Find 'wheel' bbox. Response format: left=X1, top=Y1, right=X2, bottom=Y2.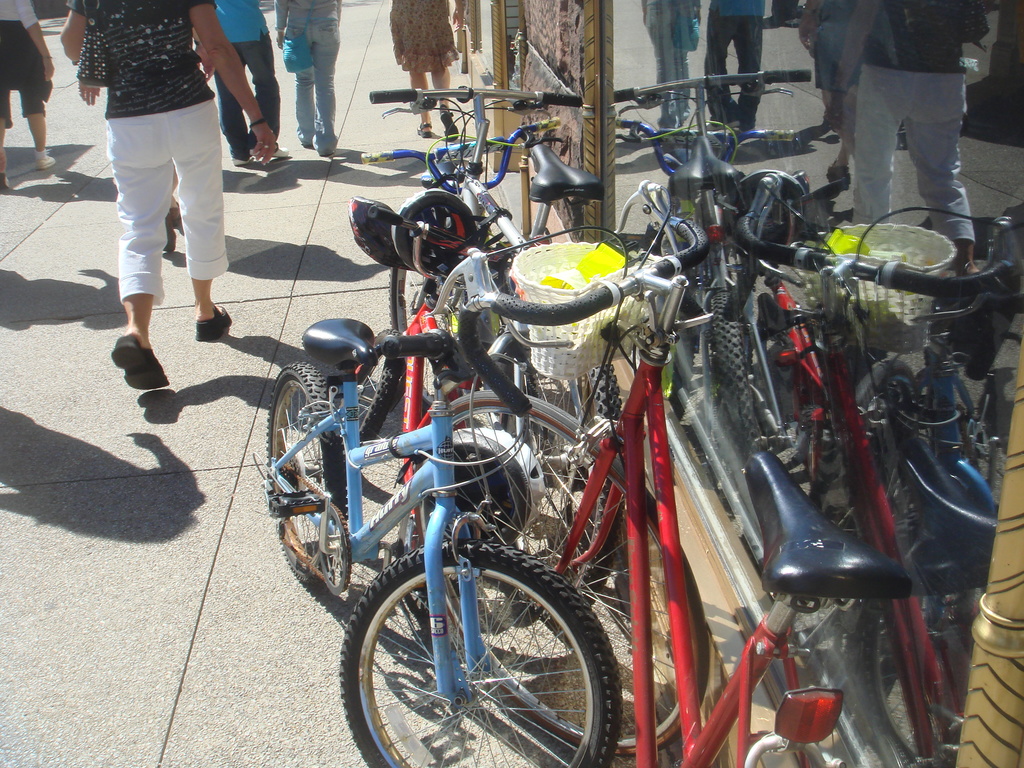
left=417, top=393, right=732, bottom=760.
